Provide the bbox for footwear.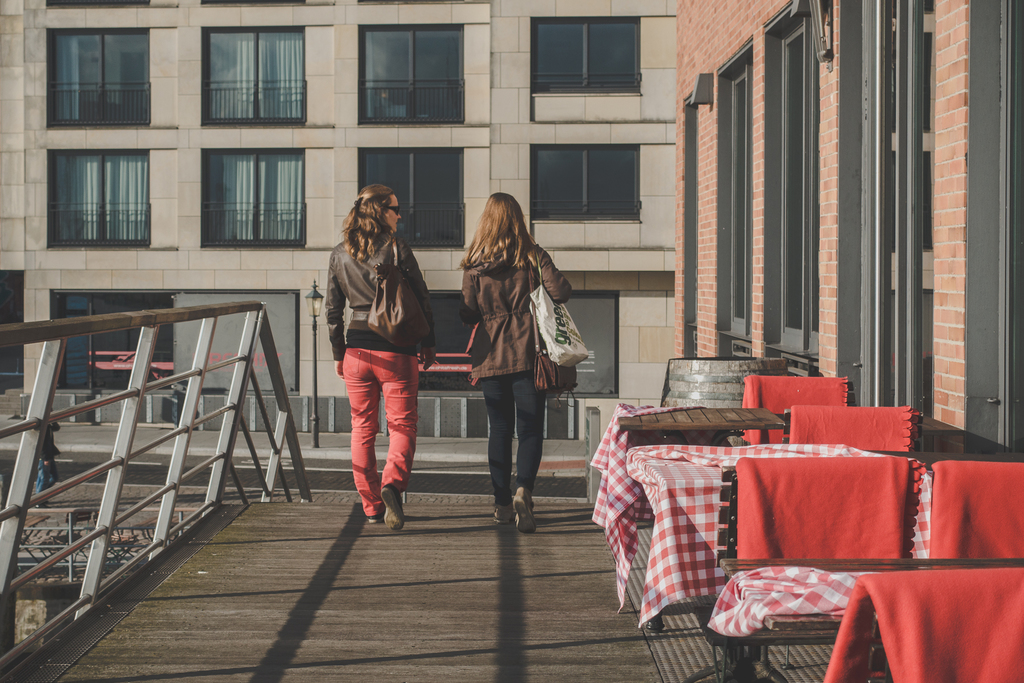
515, 490, 542, 534.
